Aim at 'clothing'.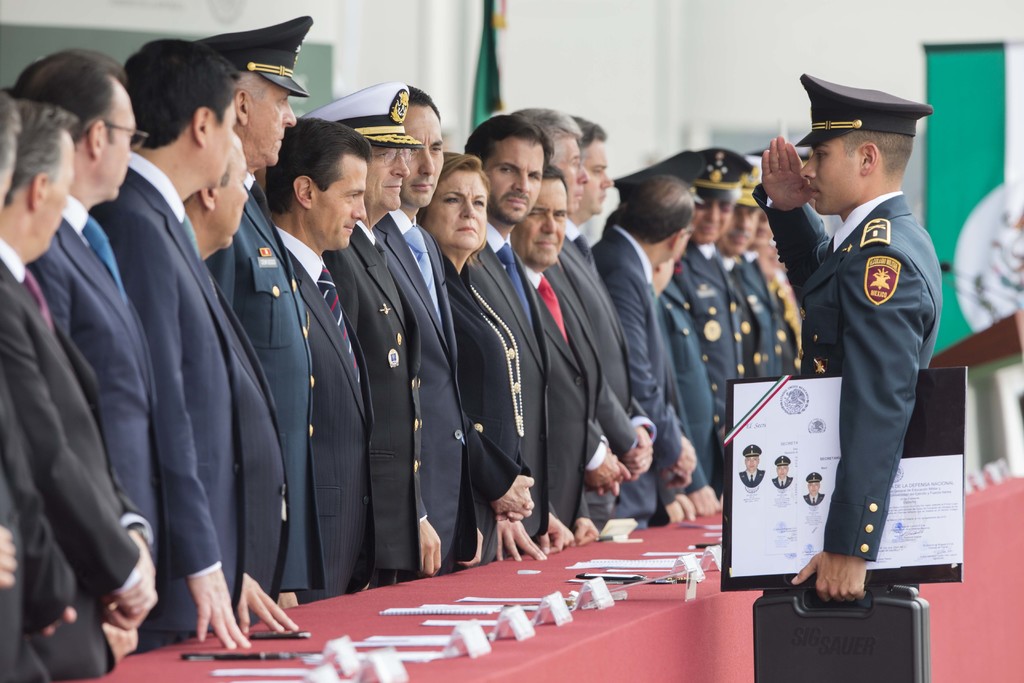
Aimed at {"x1": 372, "y1": 210, "x2": 490, "y2": 583}.
